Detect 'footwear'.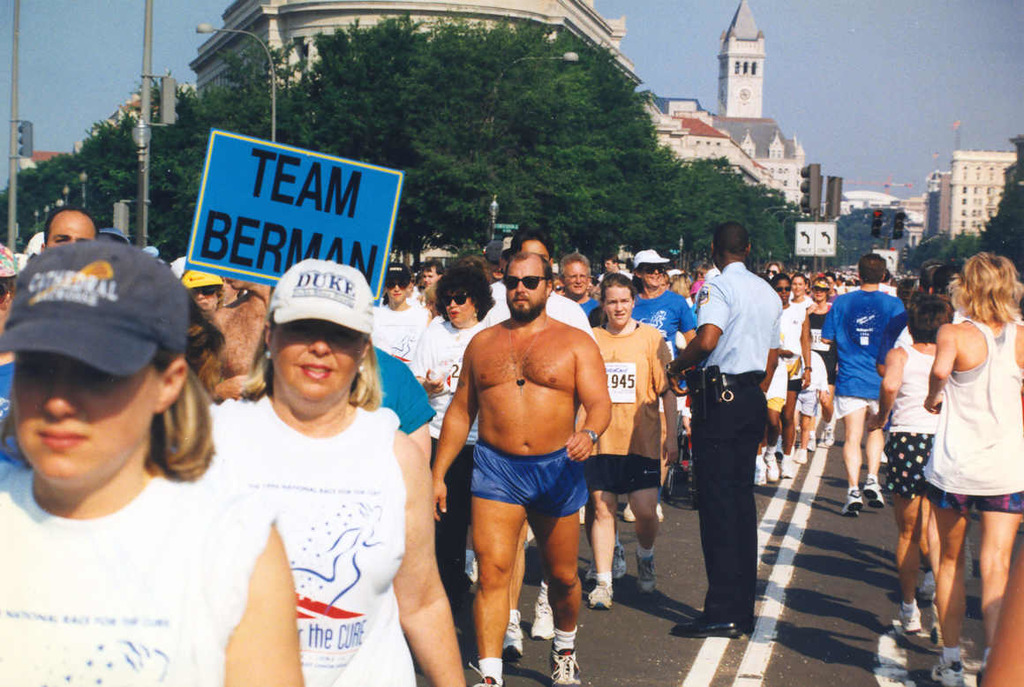
Detected at [left=917, top=559, right=933, bottom=592].
